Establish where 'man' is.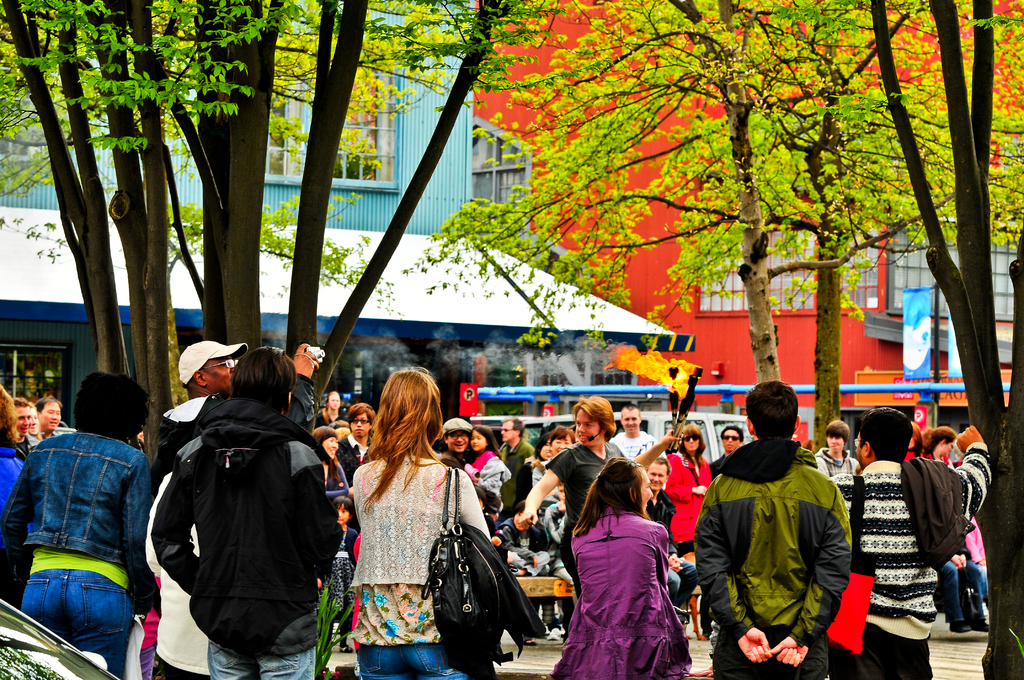
Established at x1=9, y1=397, x2=39, y2=458.
